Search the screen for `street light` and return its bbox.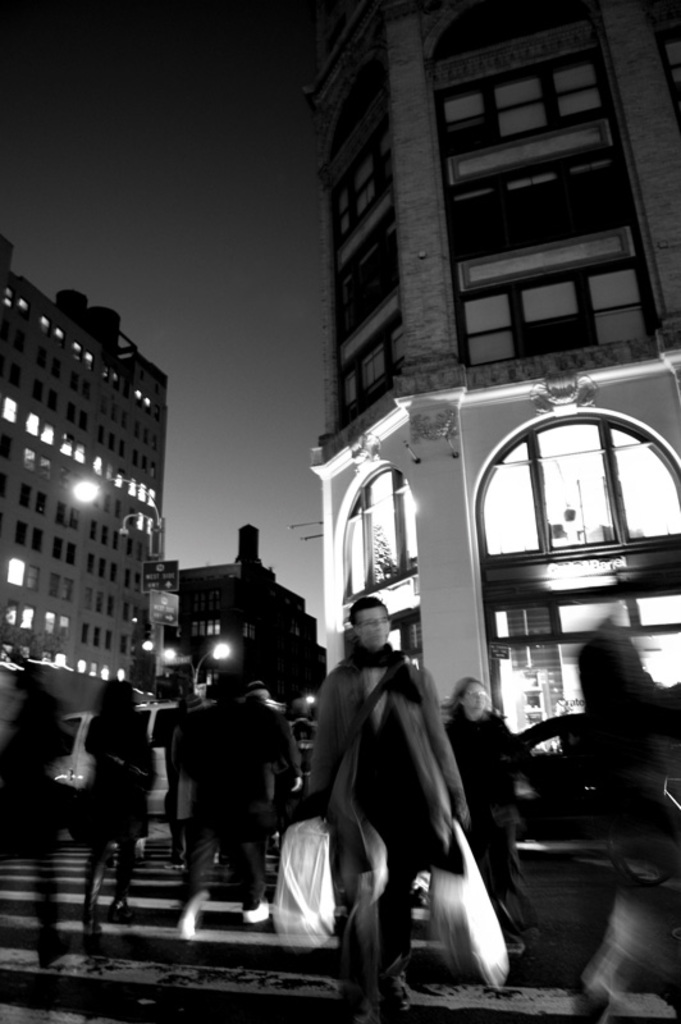
Found: Rect(70, 471, 179, 676).
